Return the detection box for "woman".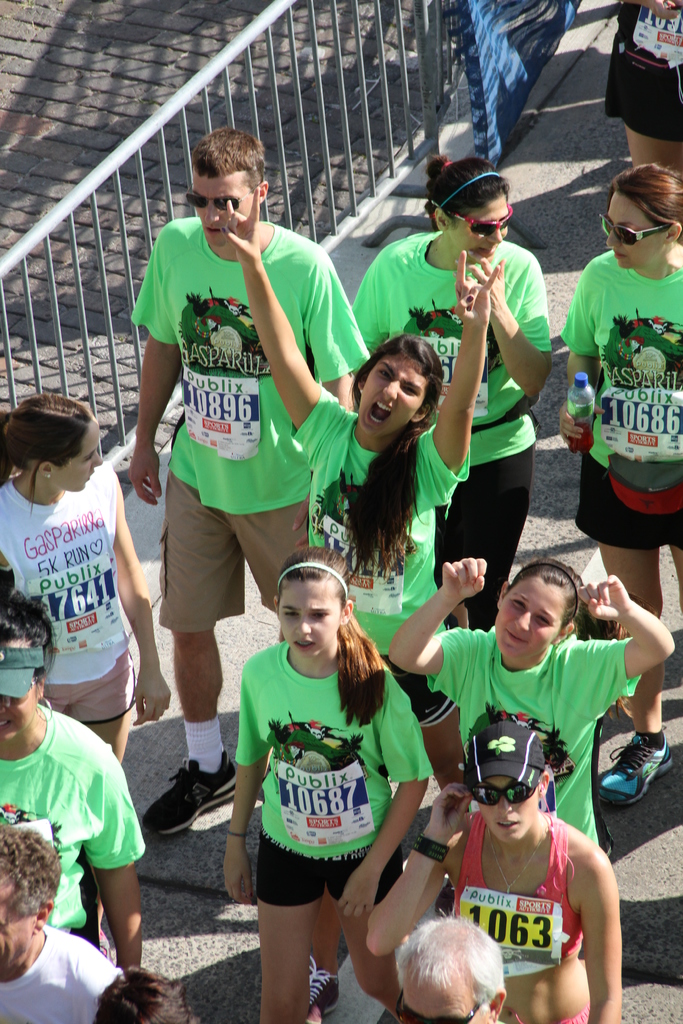
{"left": 363, "top": 716, "right": 625, "bottom": 1023}.
